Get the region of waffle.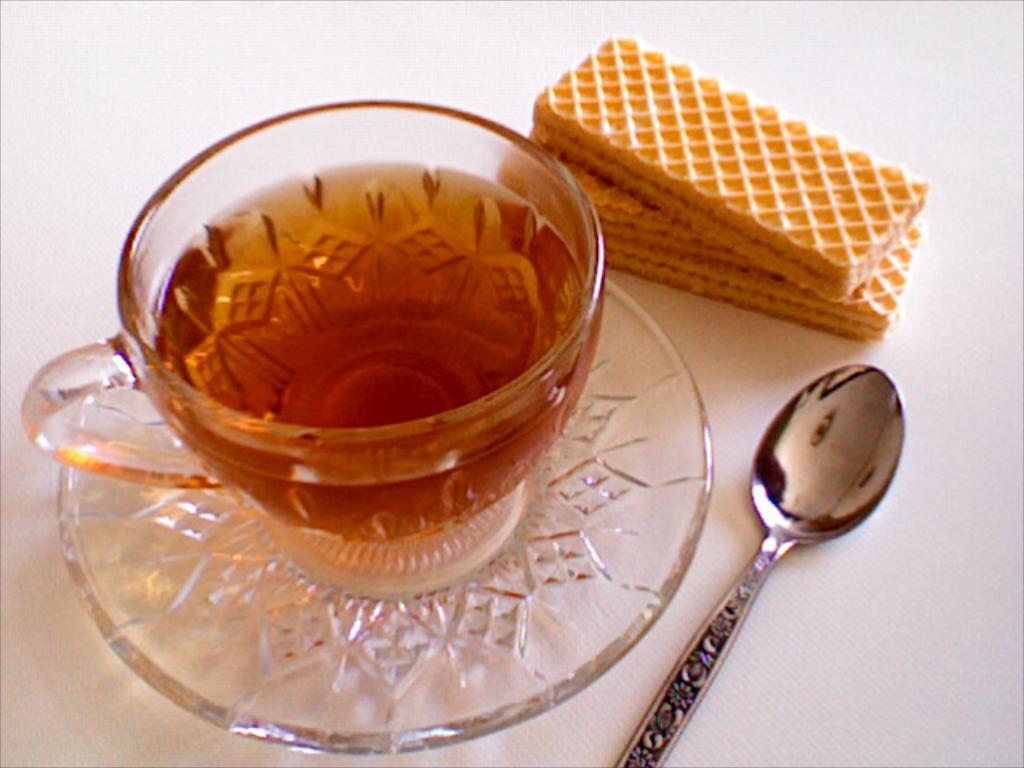
<region>498, 130, 923, 341</region>.
